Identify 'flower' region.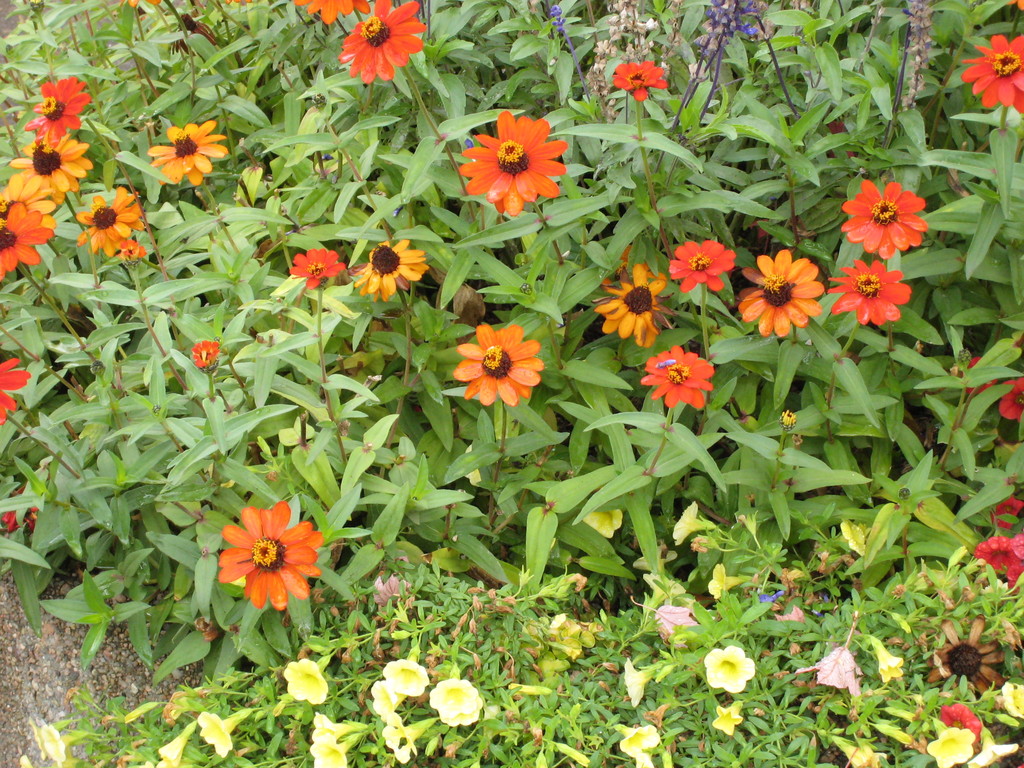
Region: [636,346,718,404].
